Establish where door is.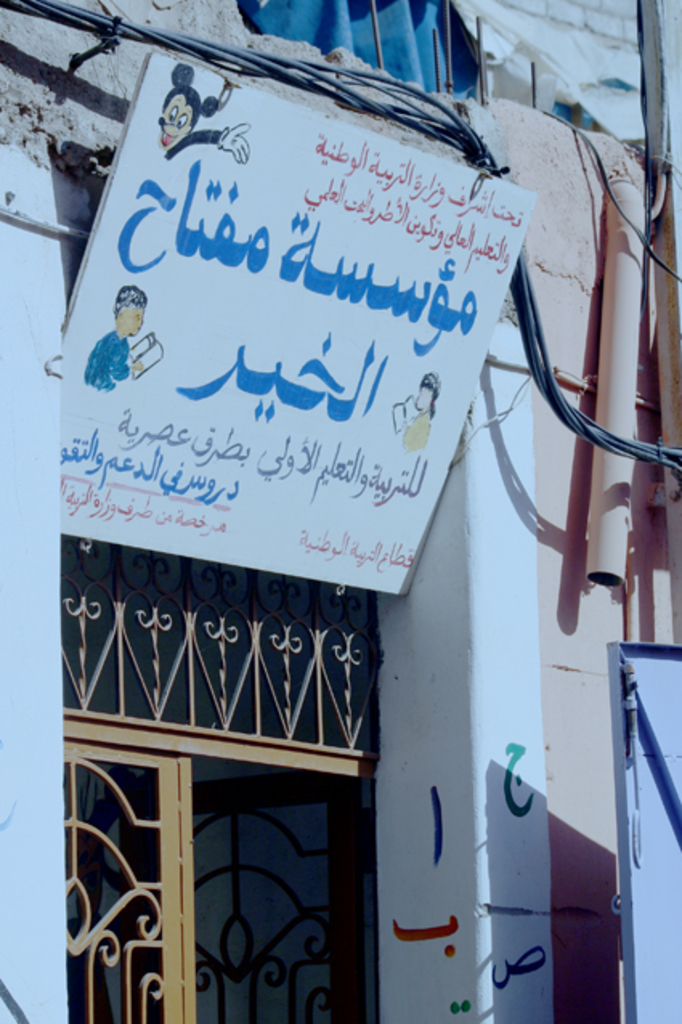
Established at crop(71, 717, 382, 1021).
